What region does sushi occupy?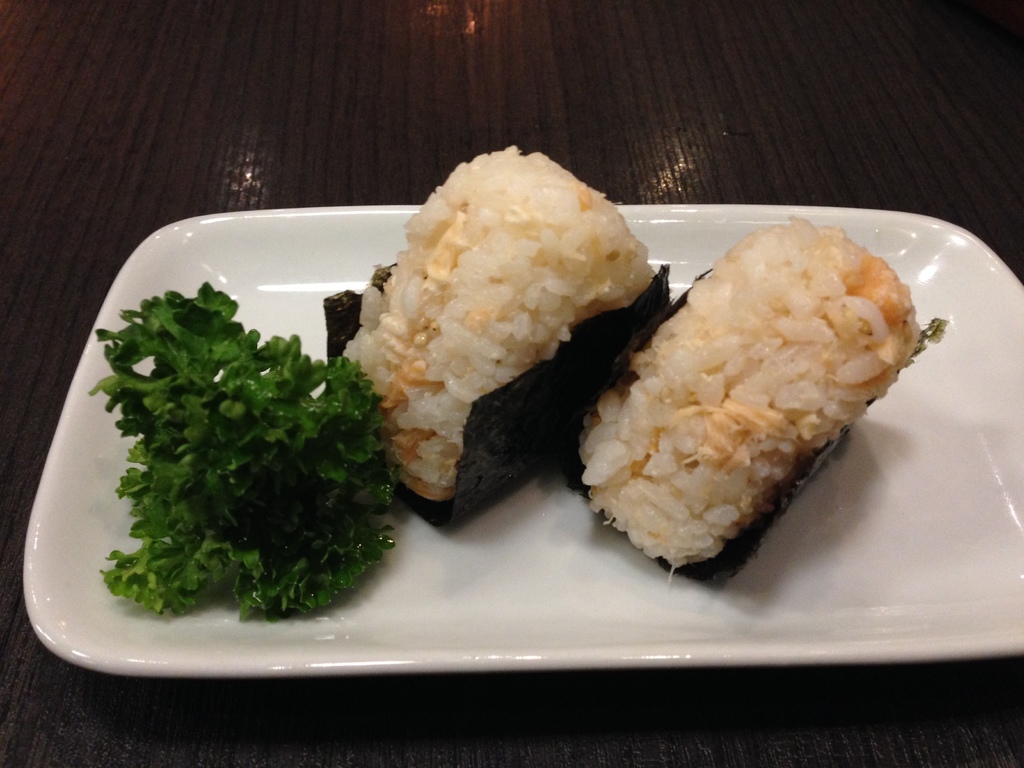
(568, 221, 948, 576).
